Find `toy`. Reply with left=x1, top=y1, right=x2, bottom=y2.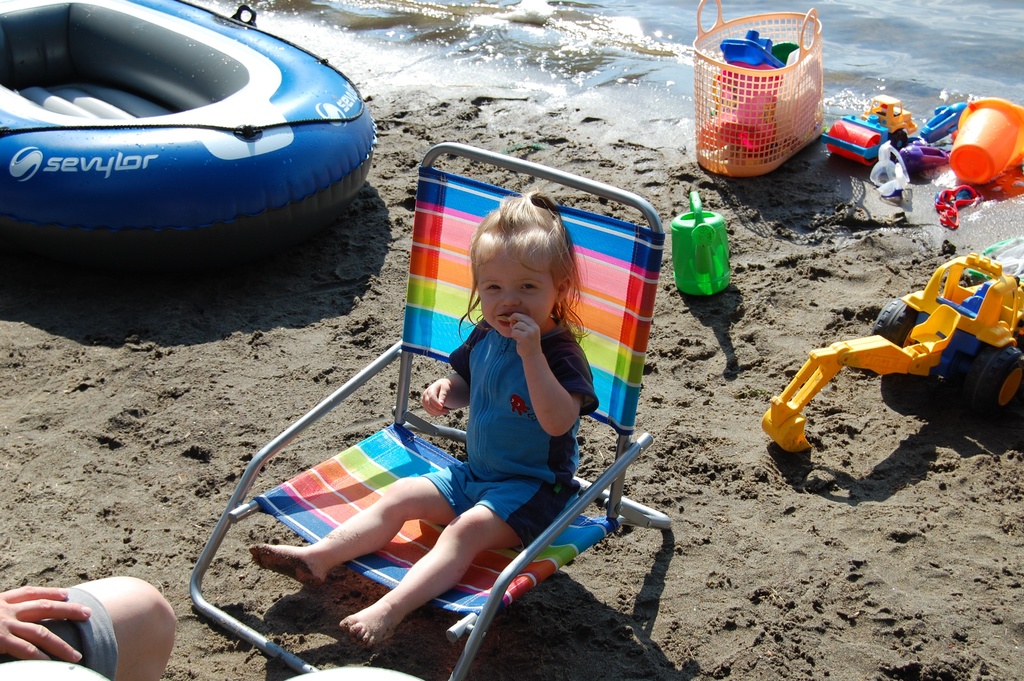
left=759, top=247, right=1023, bottom=459.
